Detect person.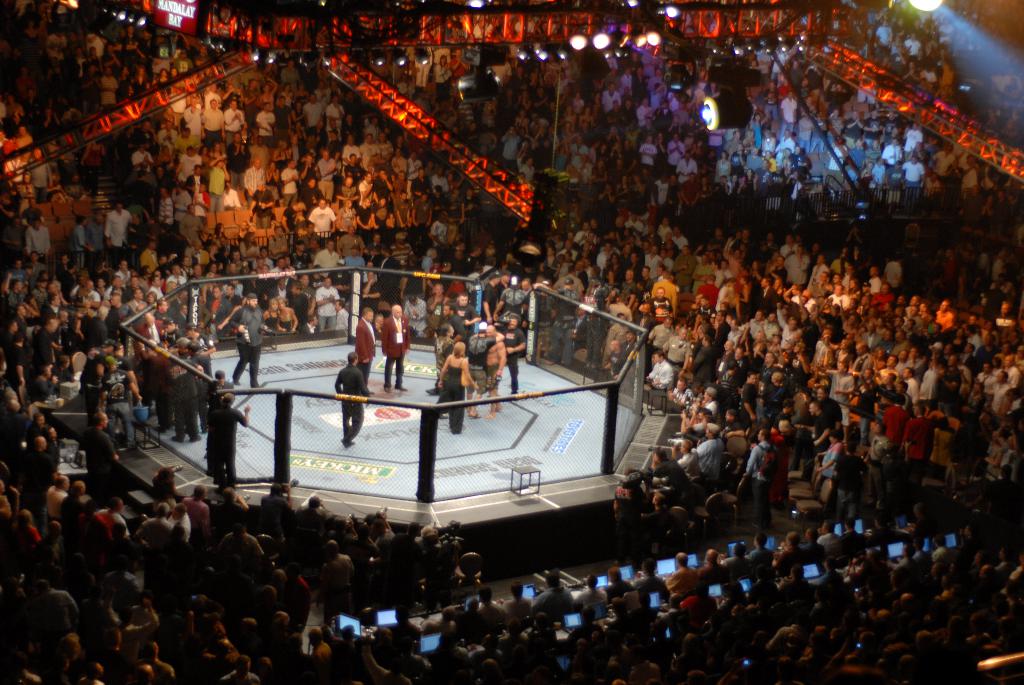
Detected at crop(230, 292, 266, 388).
